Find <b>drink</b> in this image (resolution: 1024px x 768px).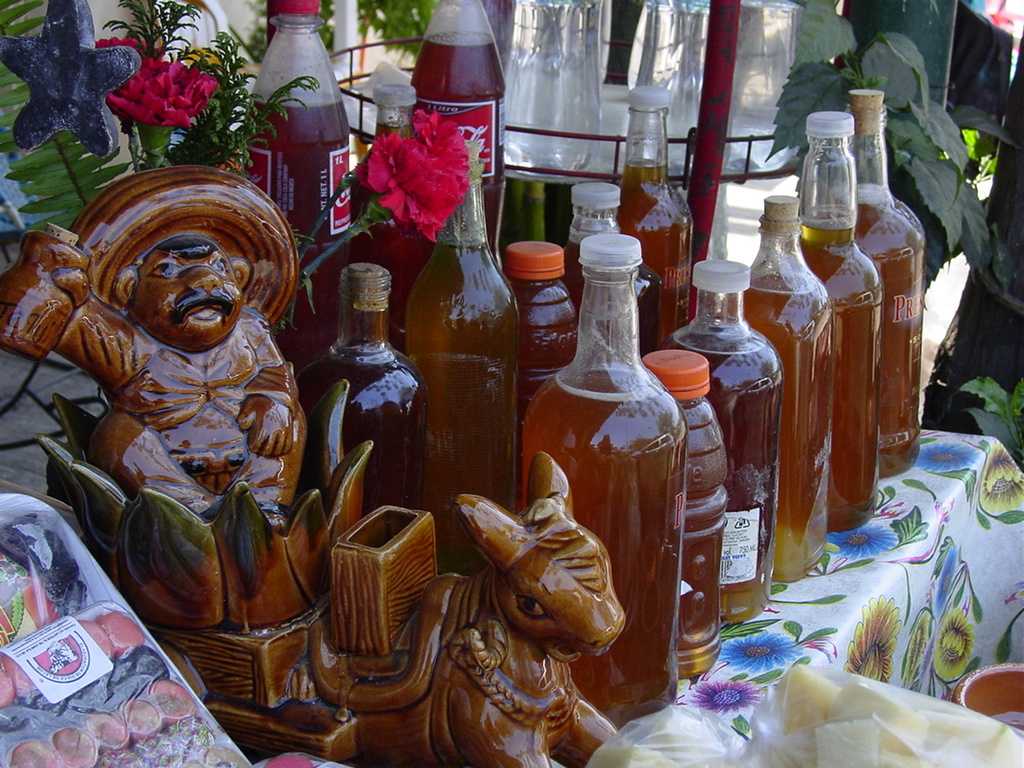
Rect(409, 0, 506, 254).
